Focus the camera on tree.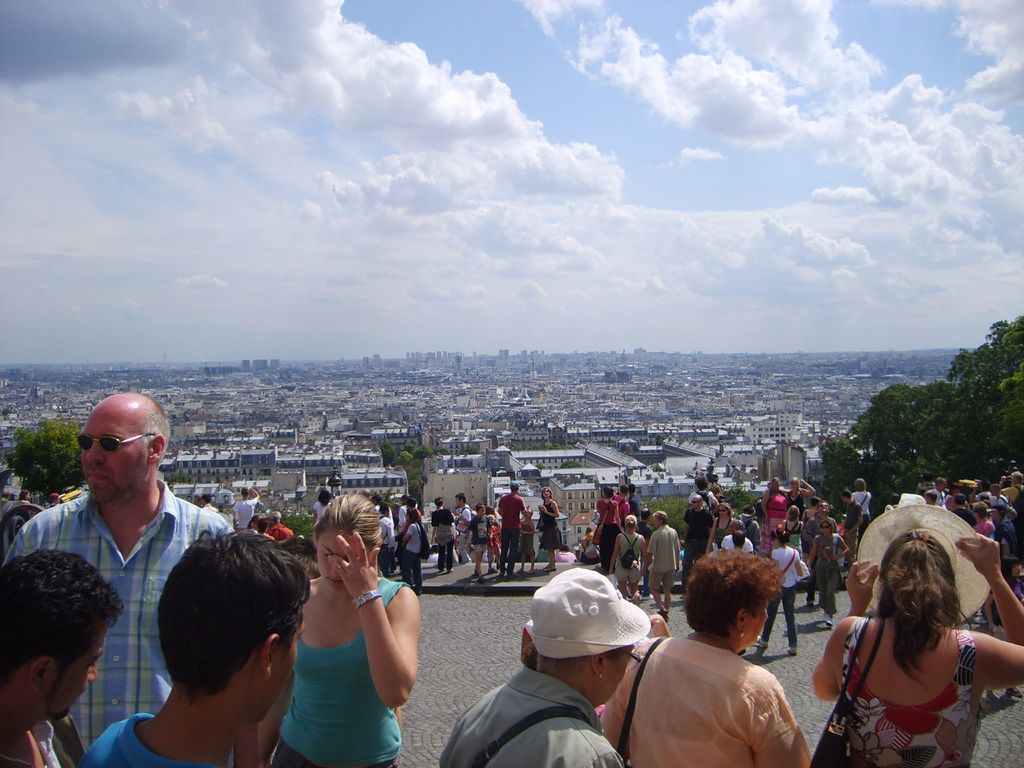
Focus region: <box>276,504,318,538</box>.
